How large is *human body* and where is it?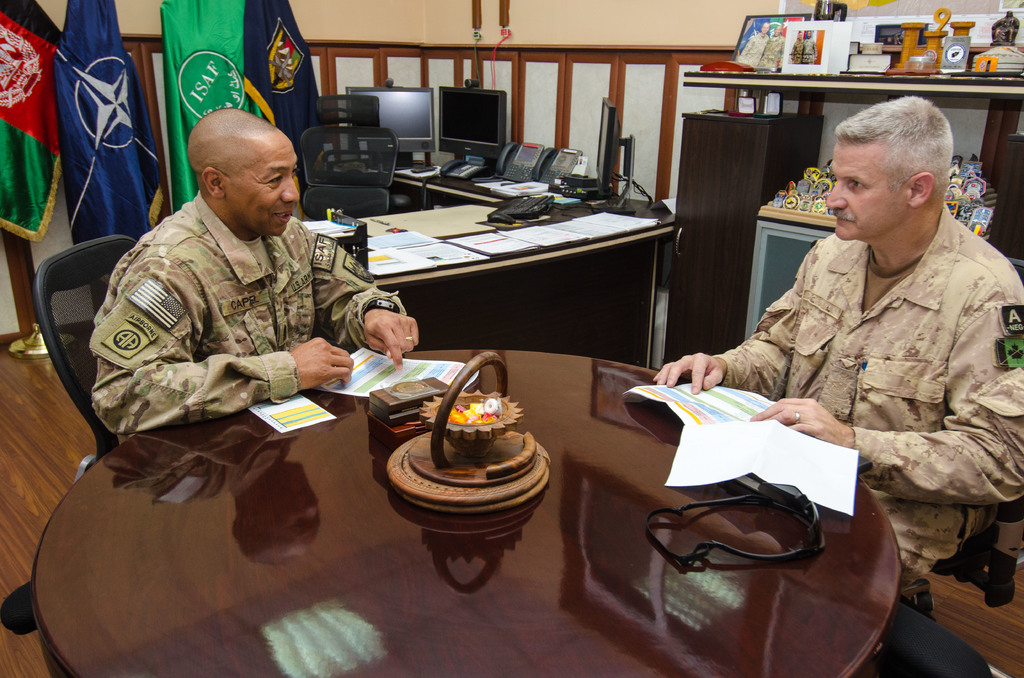
Bounding box: 82/105/432/451.
